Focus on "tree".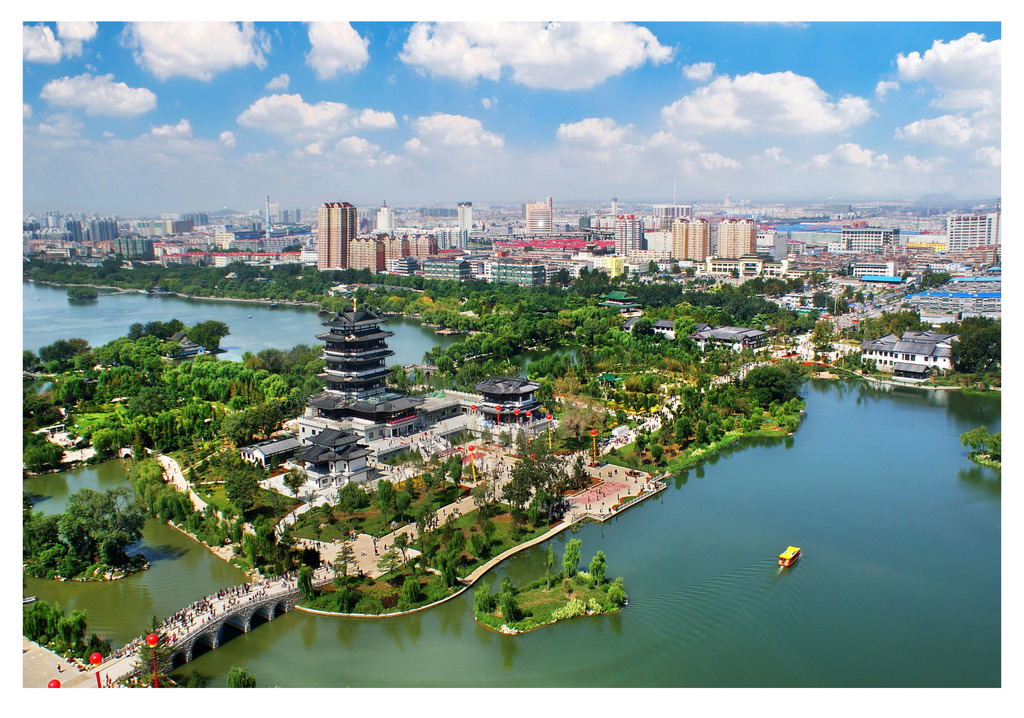
Focused at <bbox>224, 393, 280, 448</bbox>.
